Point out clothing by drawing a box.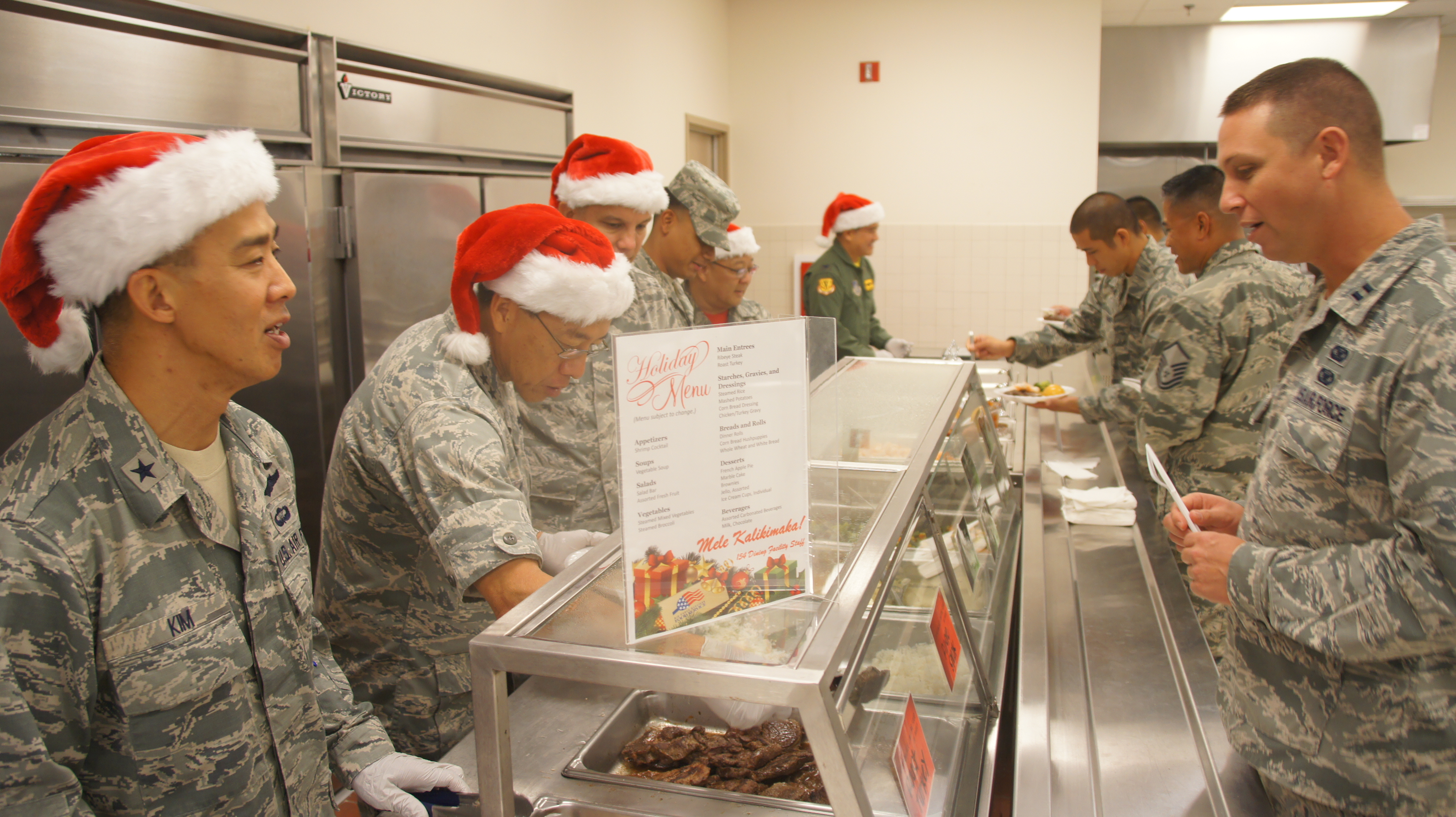
crop(159, 83, 214, 168).
